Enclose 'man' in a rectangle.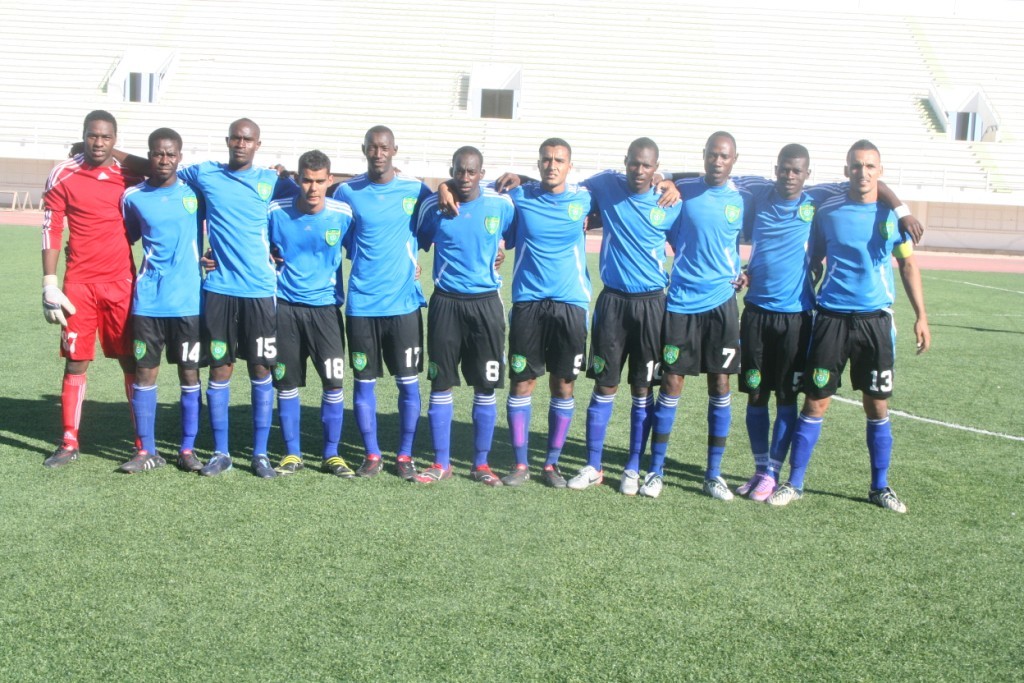
locate(547, 132, 764, 501).
